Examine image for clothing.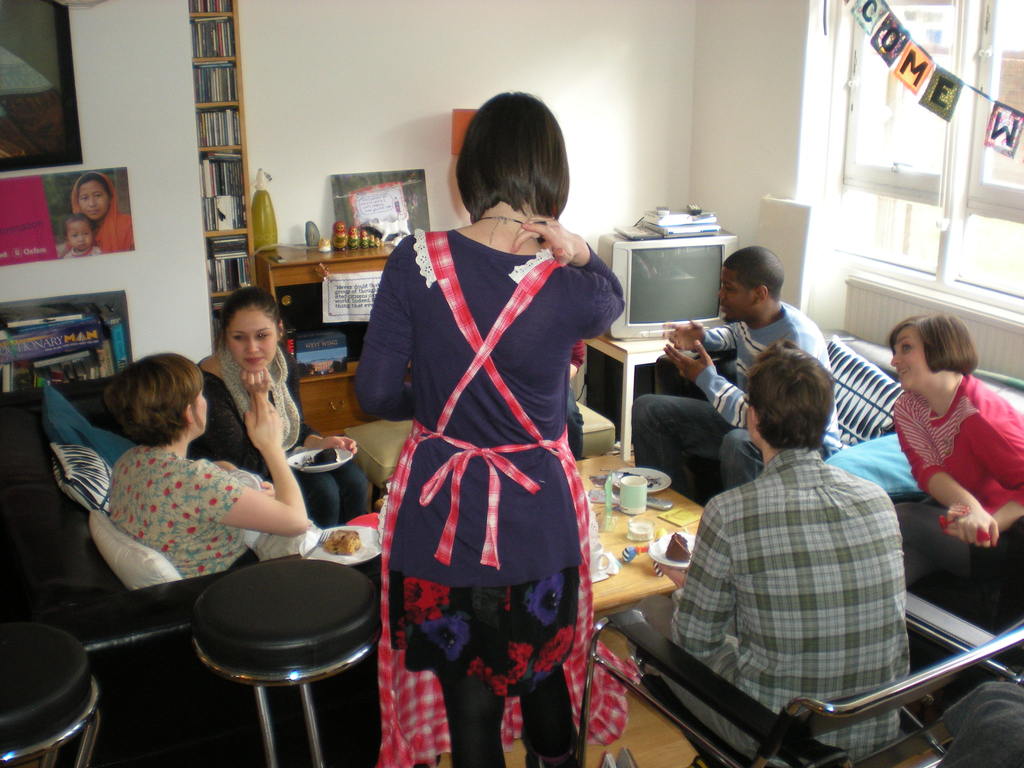
Examination result: left=65, top=248, right=100, bottom=261.
